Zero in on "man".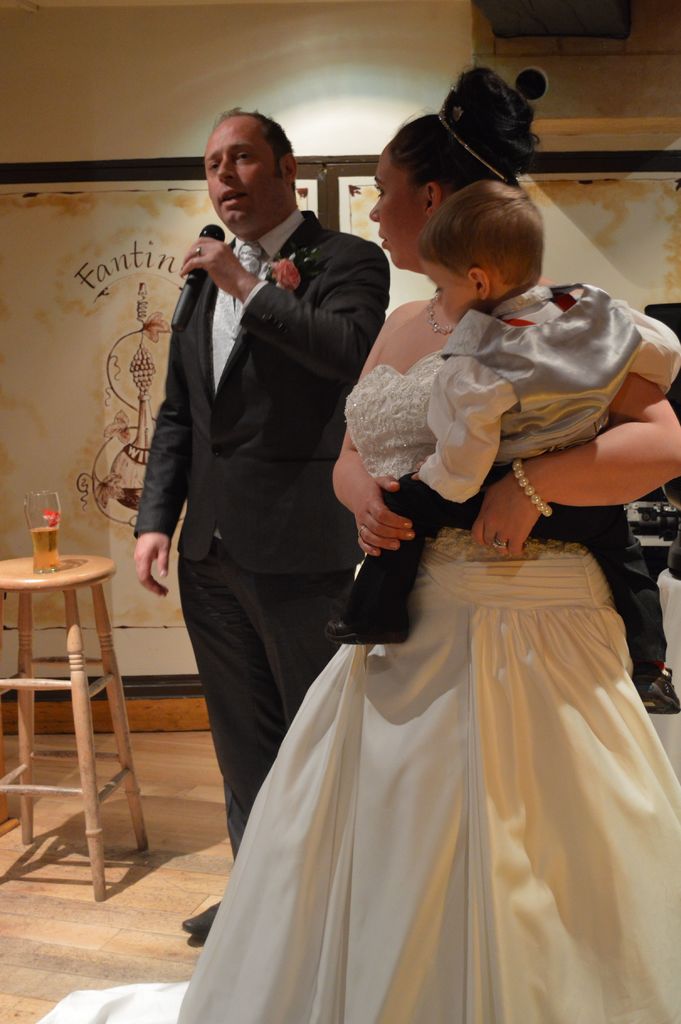
Zeroed in: [124,83,439,915].
